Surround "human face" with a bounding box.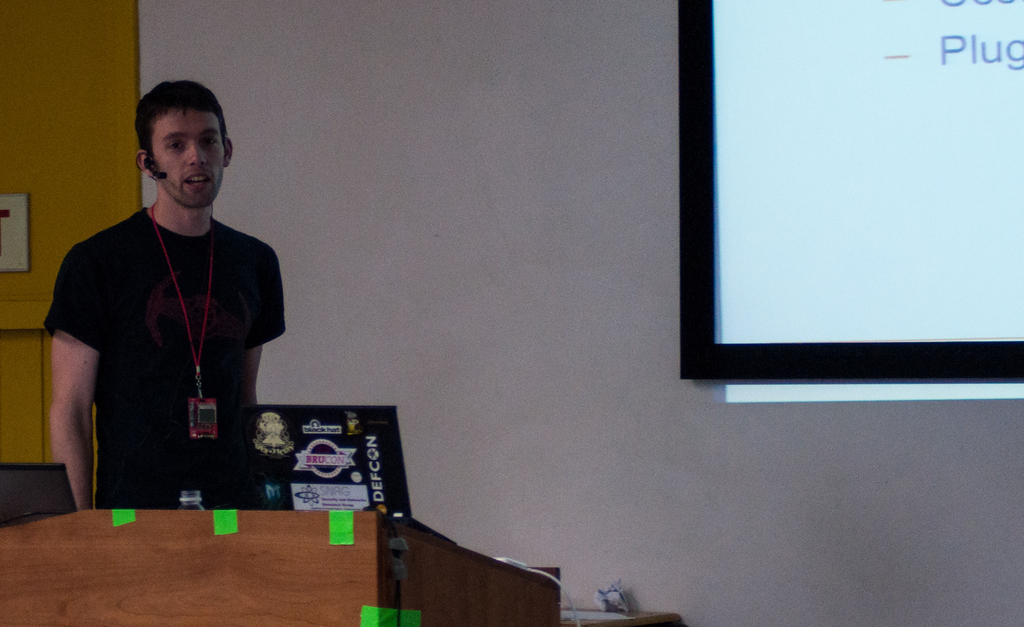
[x1=150, y1=103, x2=223, y2=212].
